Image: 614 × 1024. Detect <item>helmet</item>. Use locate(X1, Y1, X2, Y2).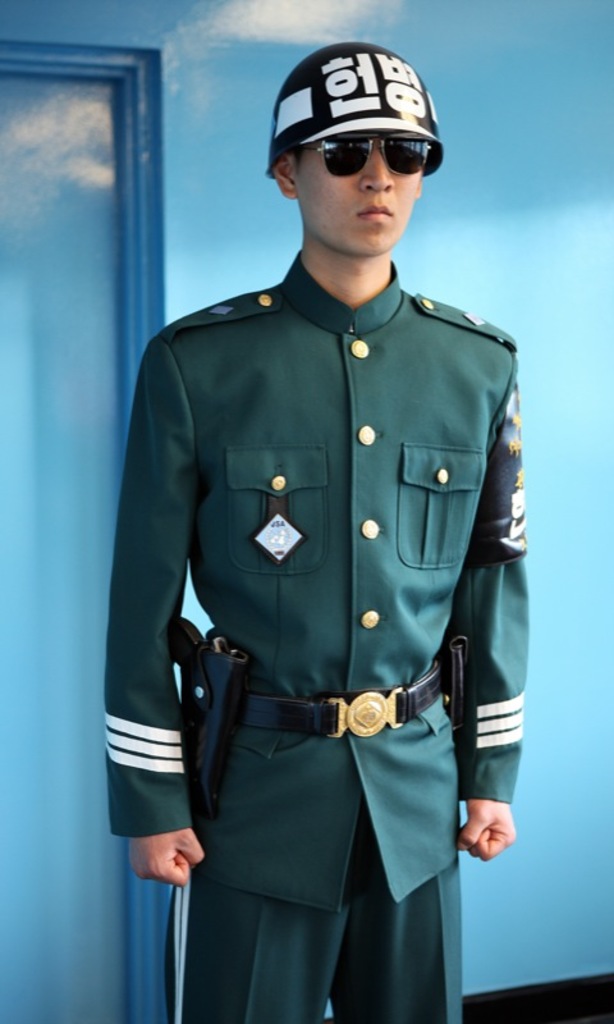
locate(270, 47, 450, 170).
